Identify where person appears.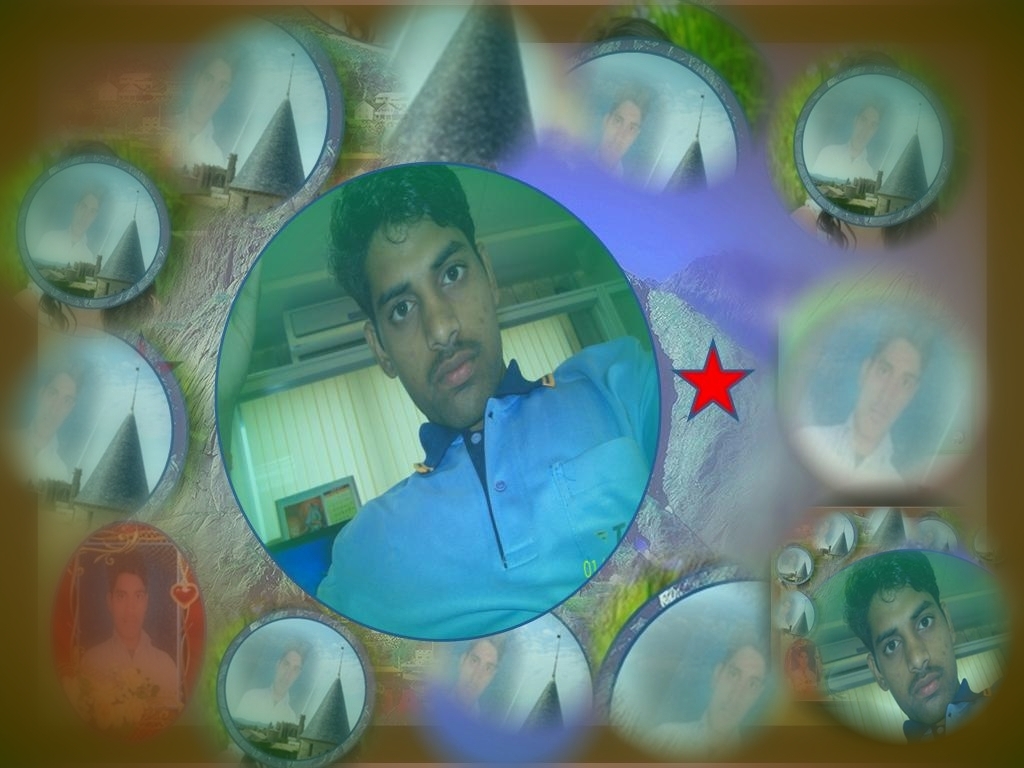
Appears at pyautogui.locateOnScreen(319, 163, 660, 640).
